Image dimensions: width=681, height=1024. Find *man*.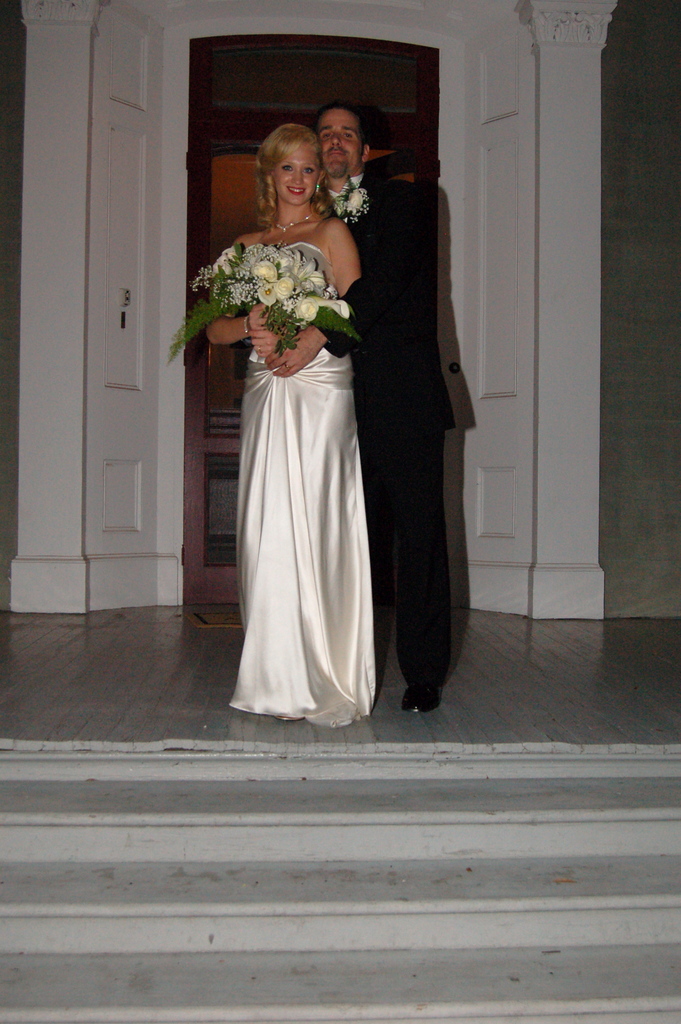
locate(208, 97, 459, 708).
